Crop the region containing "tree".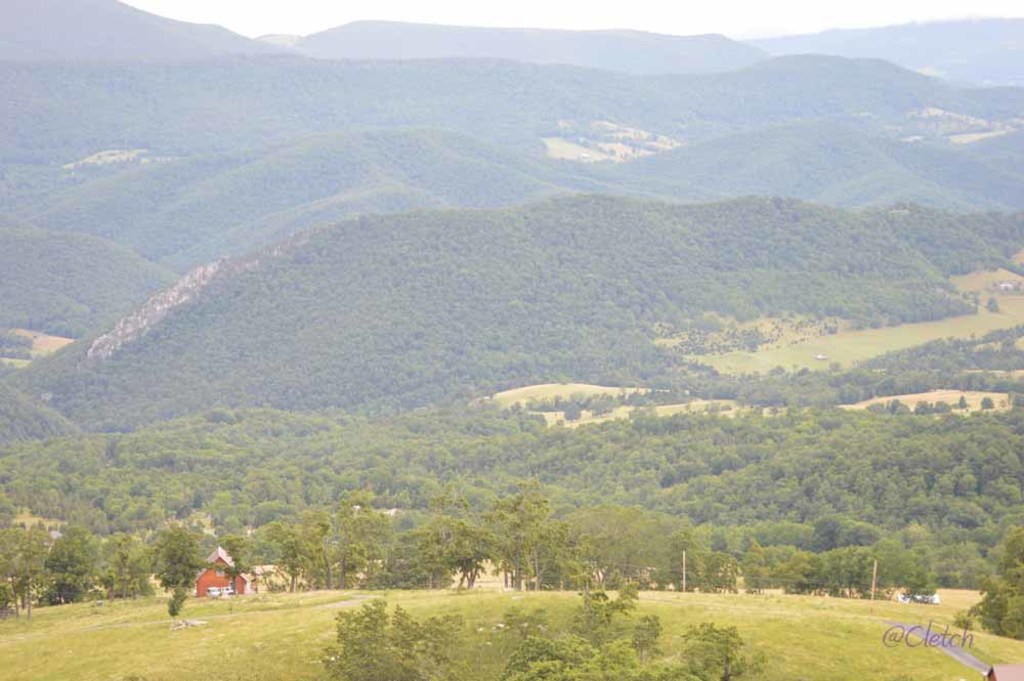
Crop region: Rect(139, 523, 204, 616).
